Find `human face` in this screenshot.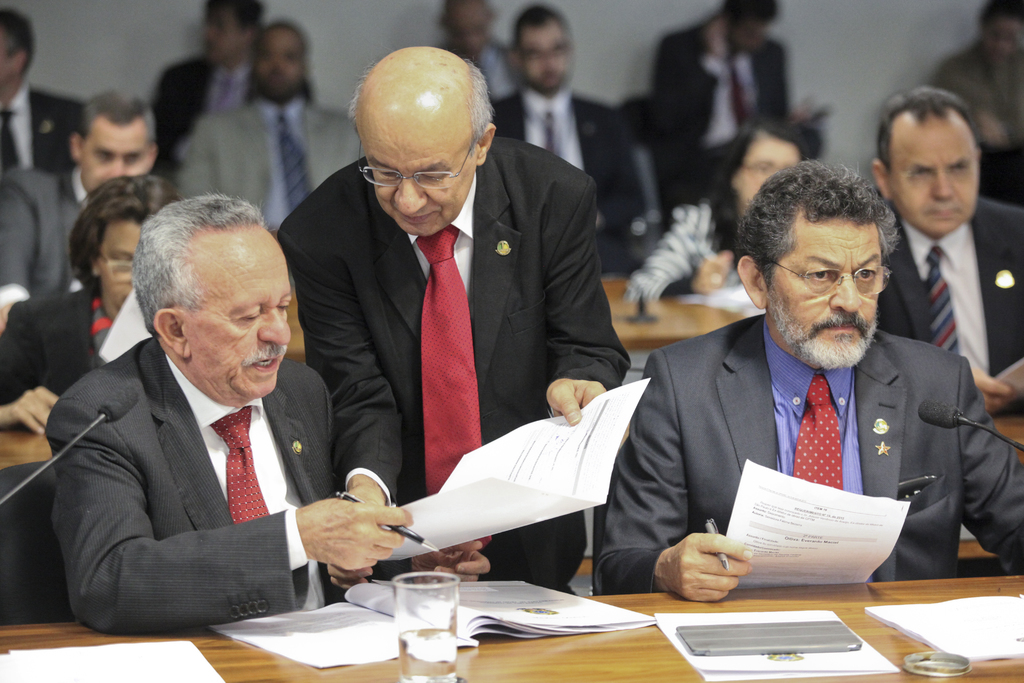
The bounding box for `human face` is x1=744 y1=141 x2=795 y2=203.
